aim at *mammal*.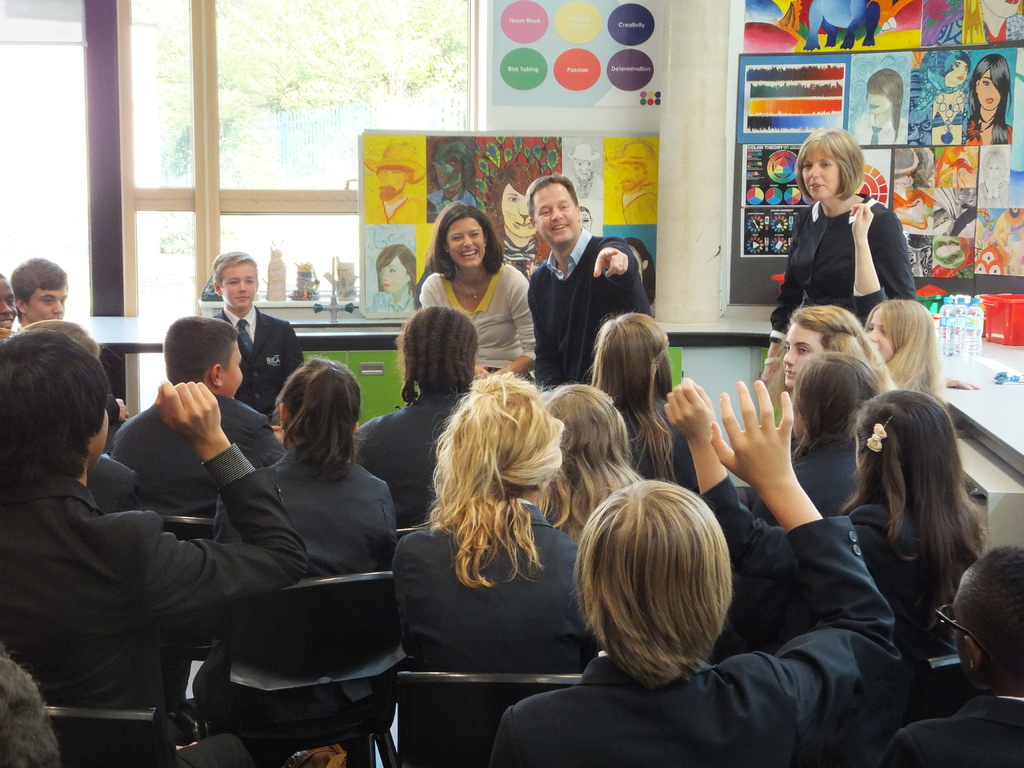
Aimed at left=372, top=237, right=416, bottom=307.
